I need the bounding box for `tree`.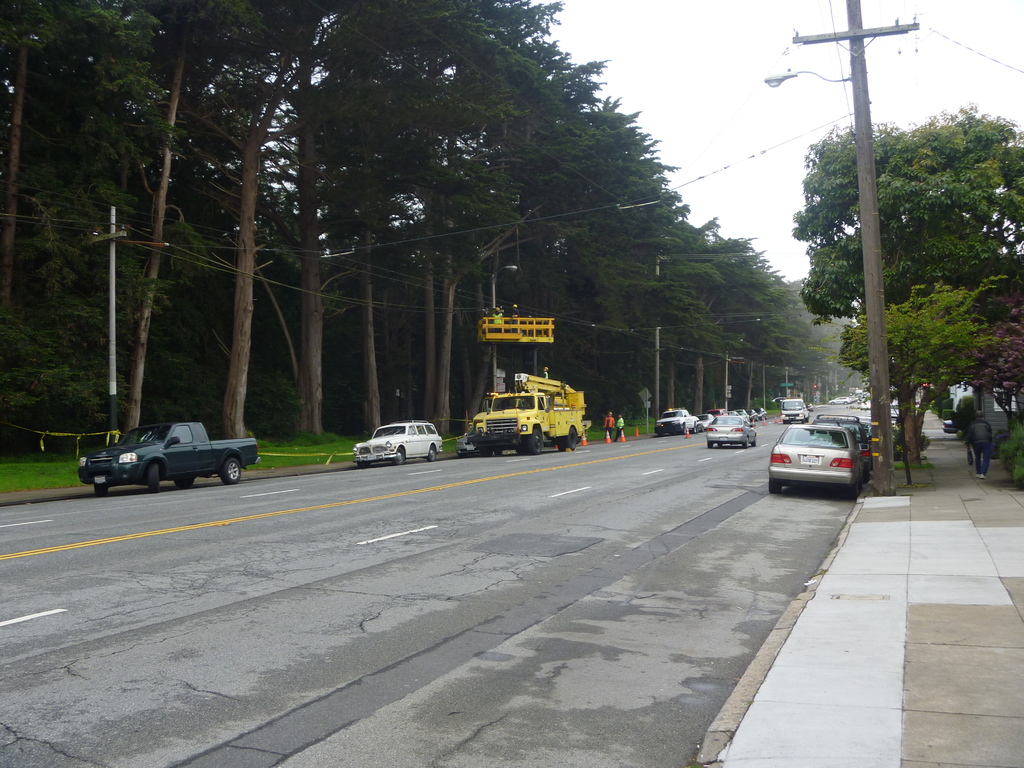
Here it is: [0, 0, 840, 452].
